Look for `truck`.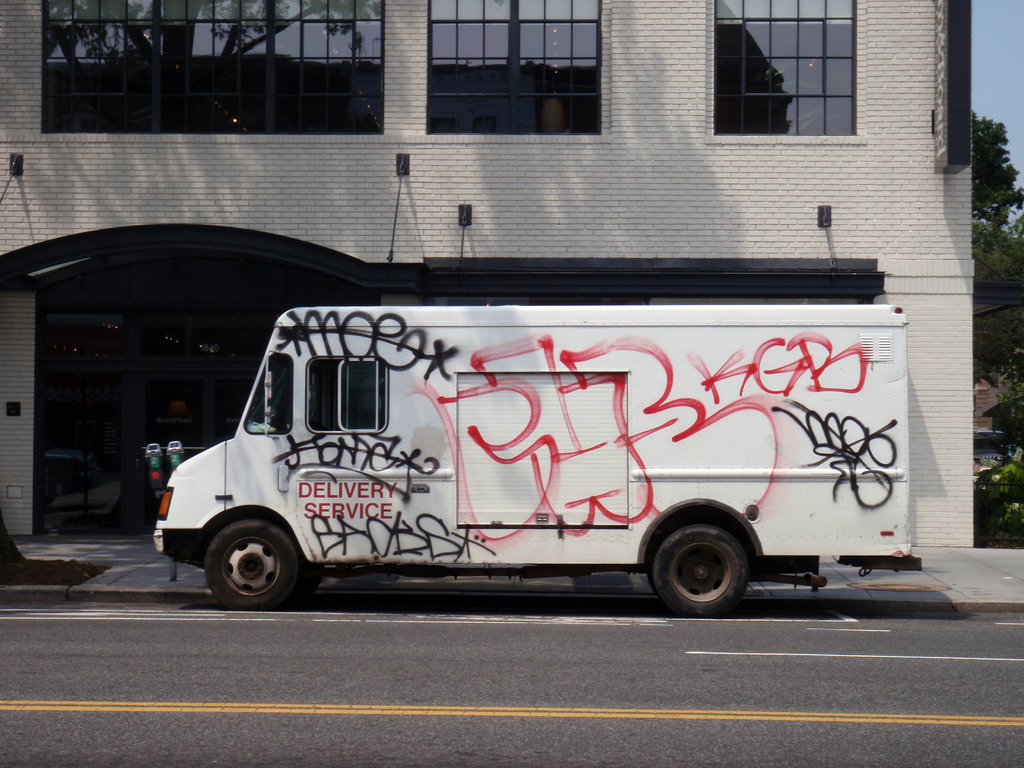
Found: Rect(125, 317, 900, 645).
